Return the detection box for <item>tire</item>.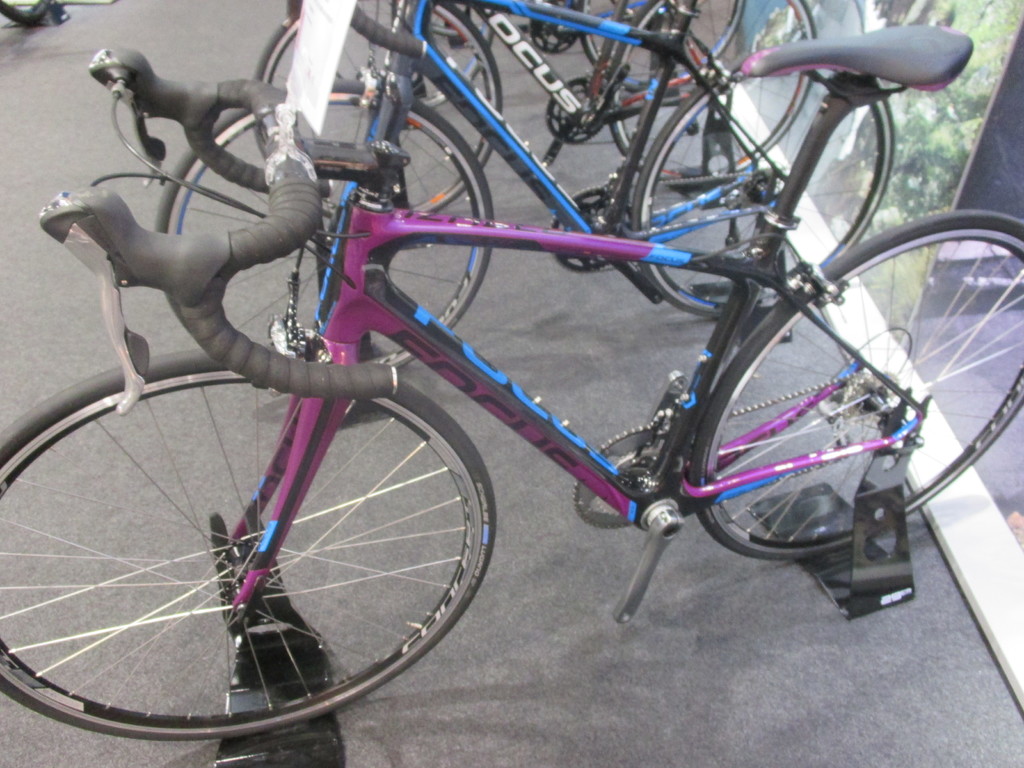
[20, 364, 494, 737].
